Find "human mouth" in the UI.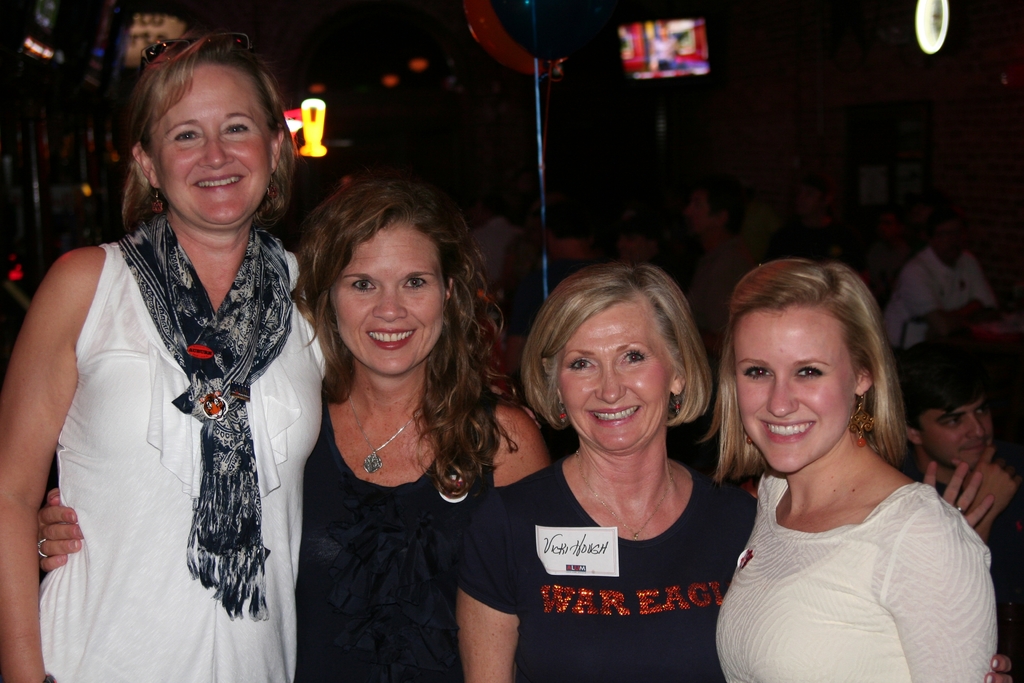
UI element at left=188, top=174, right=246, bottom=195.
